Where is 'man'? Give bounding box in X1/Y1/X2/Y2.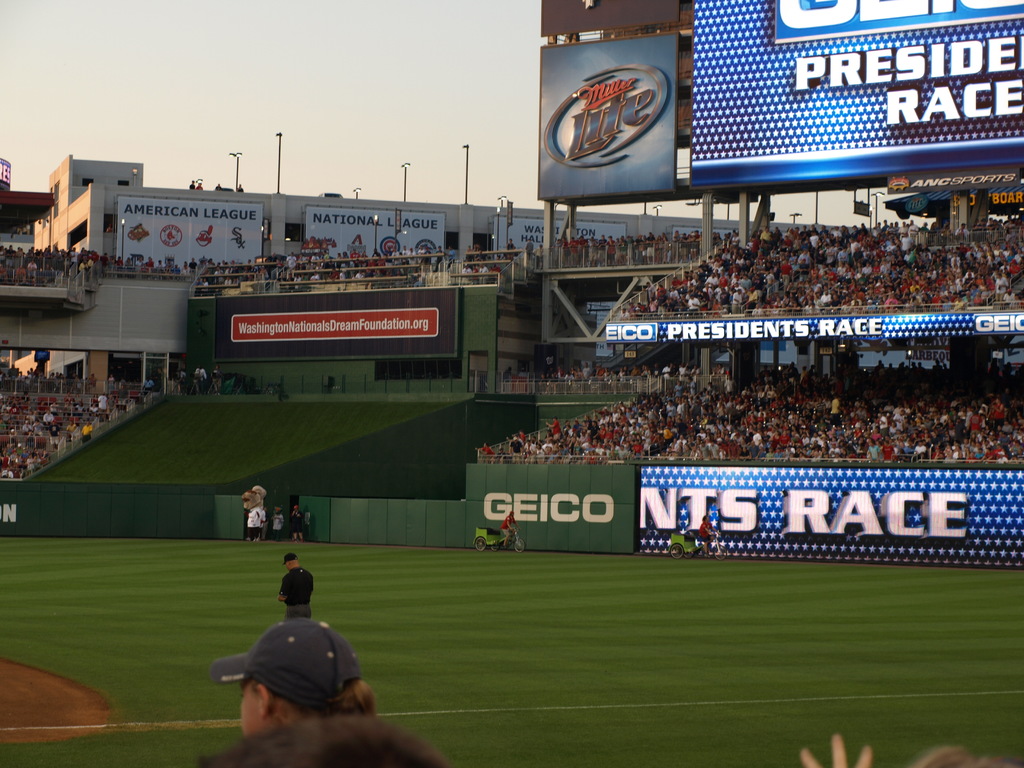
178/234/546/288.
